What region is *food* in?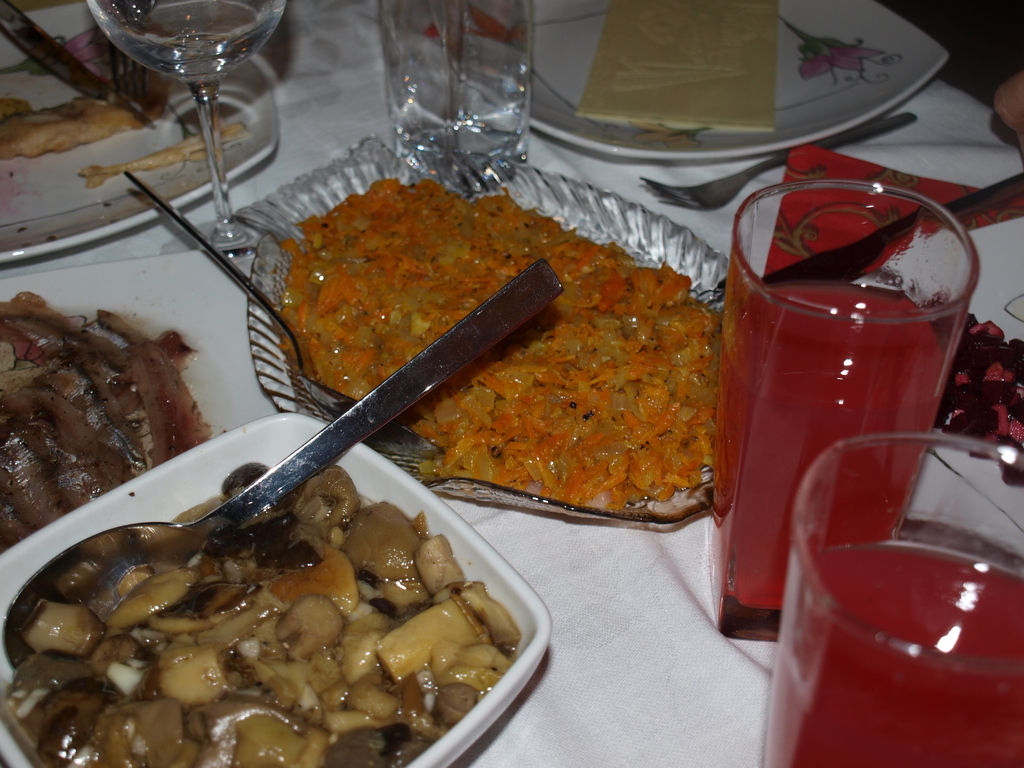
select_region(0, 45, 184, 157).
